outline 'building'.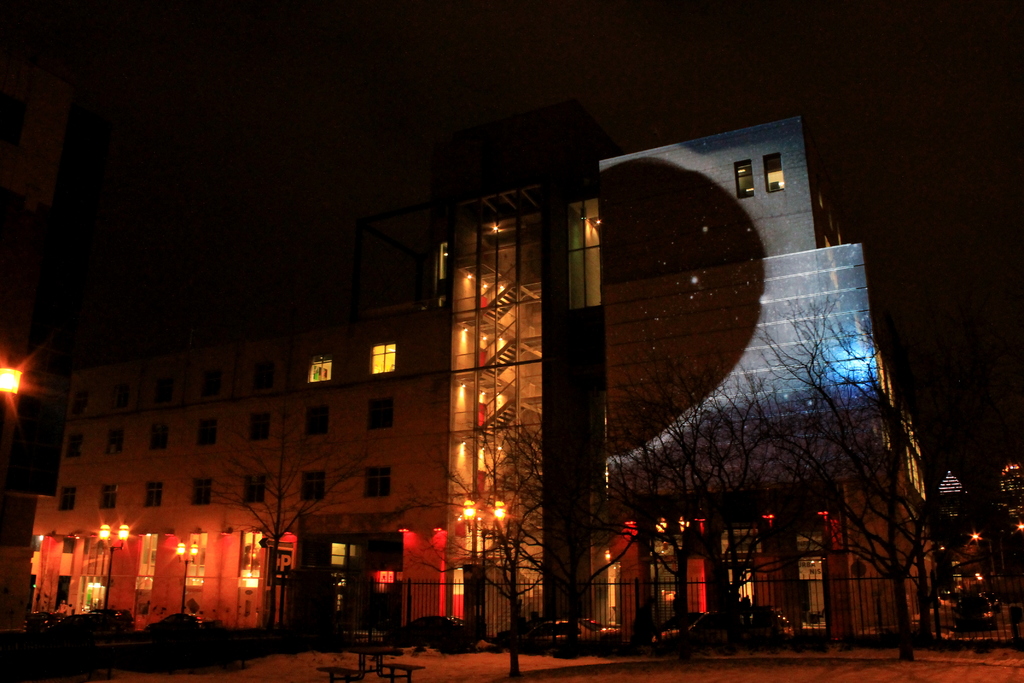
Outline: l=0, t=100, r=936, b=664.
